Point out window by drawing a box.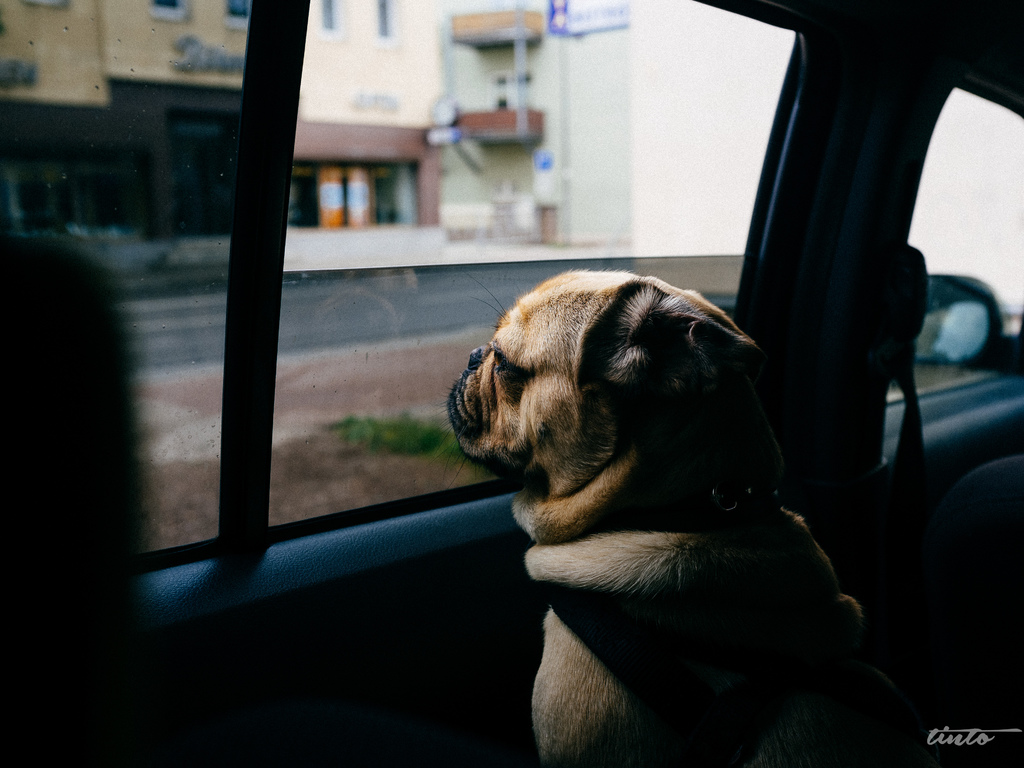
select_region(228, 0, 251, 28).
